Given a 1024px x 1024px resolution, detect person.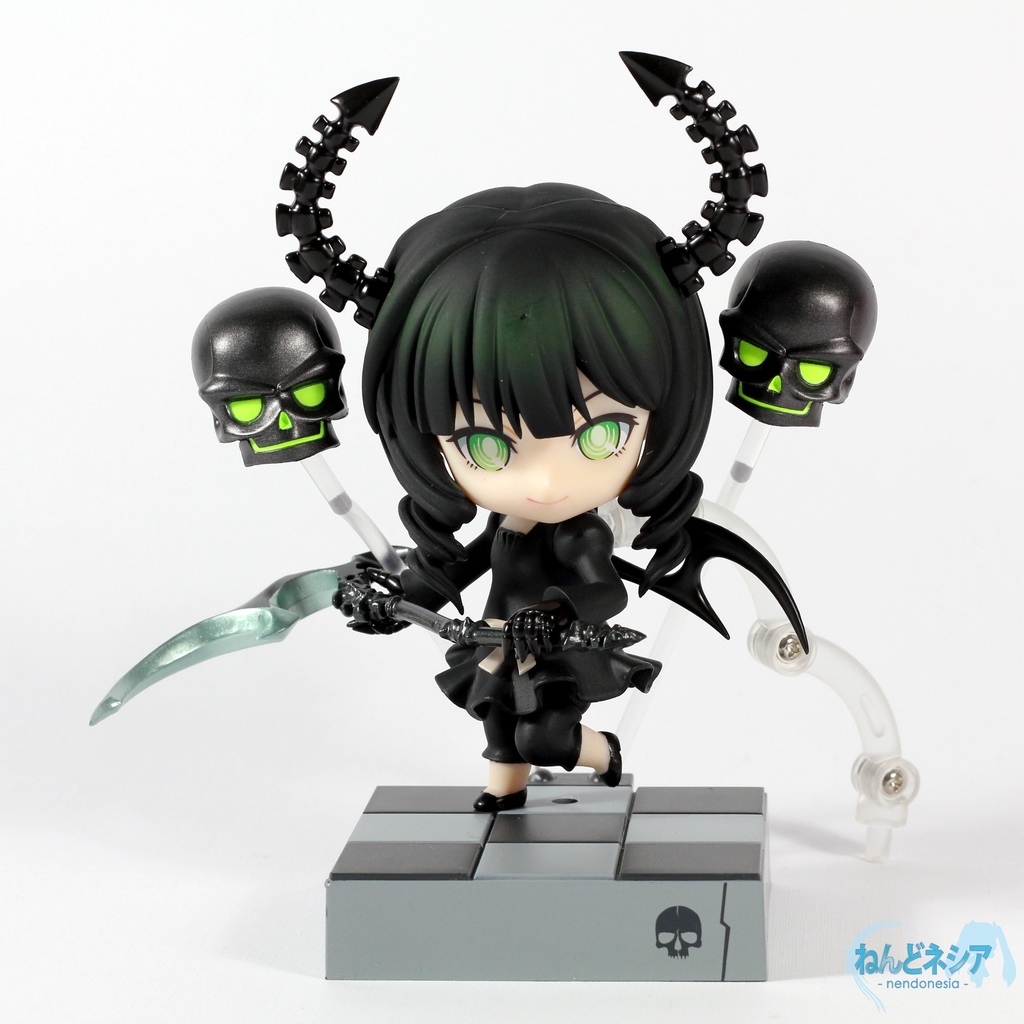
pyautogui.locateOnScreen(332, 184, 712, 812).
